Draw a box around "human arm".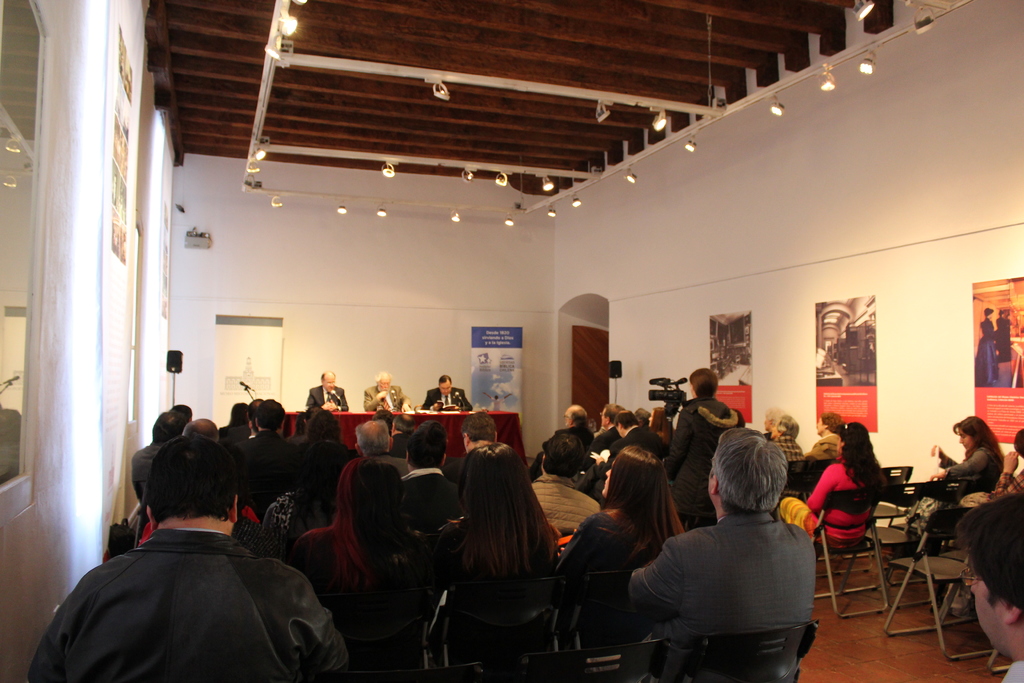
locate(422, 390, 438, 410).
